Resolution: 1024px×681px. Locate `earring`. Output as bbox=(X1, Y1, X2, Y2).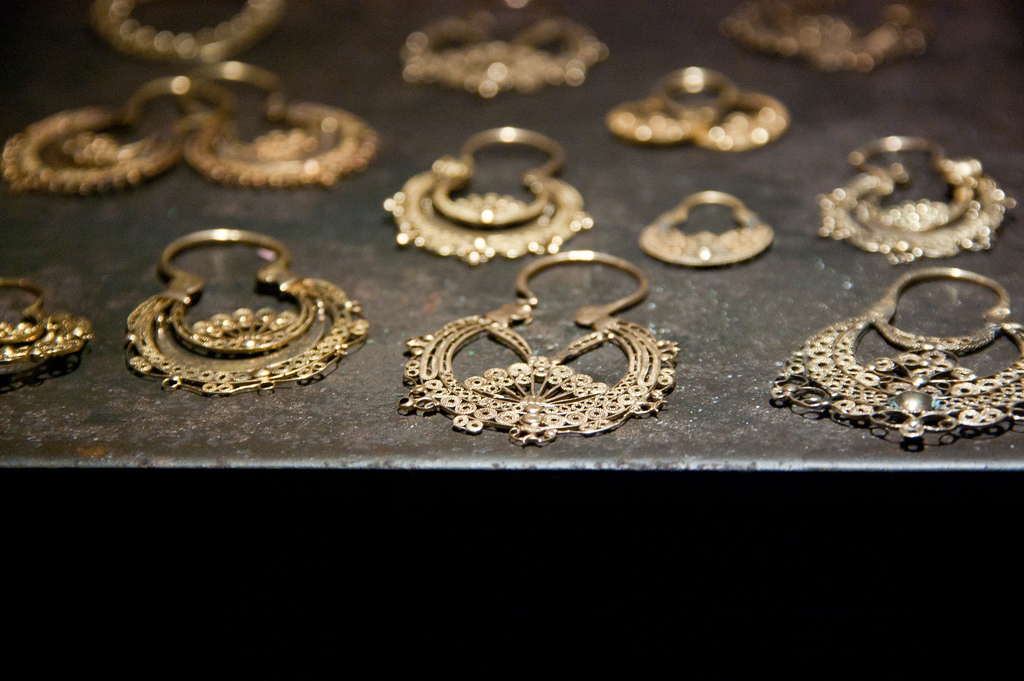
bbox=(767, 267, 1023, 444).
